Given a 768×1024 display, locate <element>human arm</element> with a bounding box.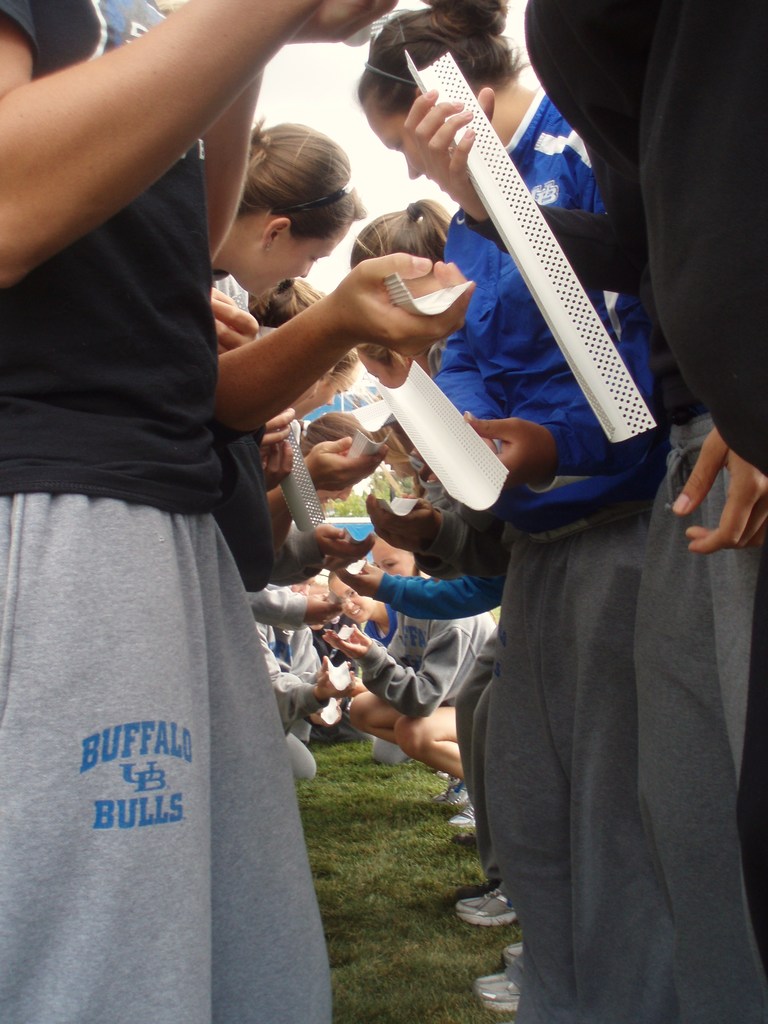
Located: rect(333, 547, 515, 624).
